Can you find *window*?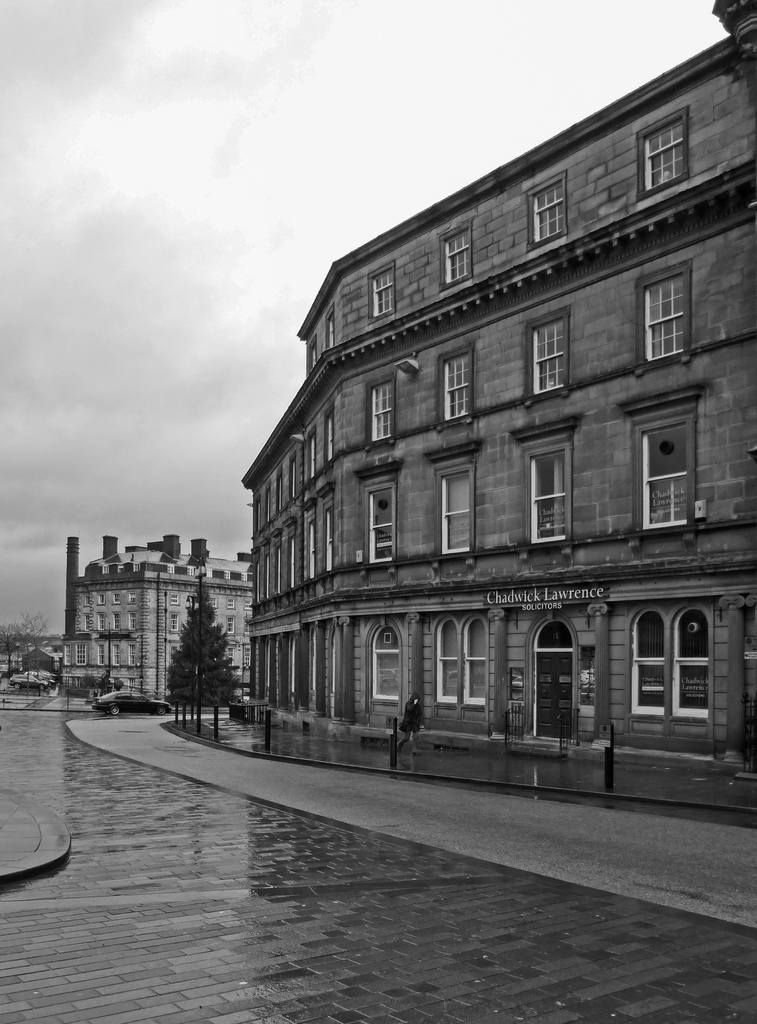
Yes, bounding box: {"left": 423, "top": 337, "right": 475, "bottom": 422}.
